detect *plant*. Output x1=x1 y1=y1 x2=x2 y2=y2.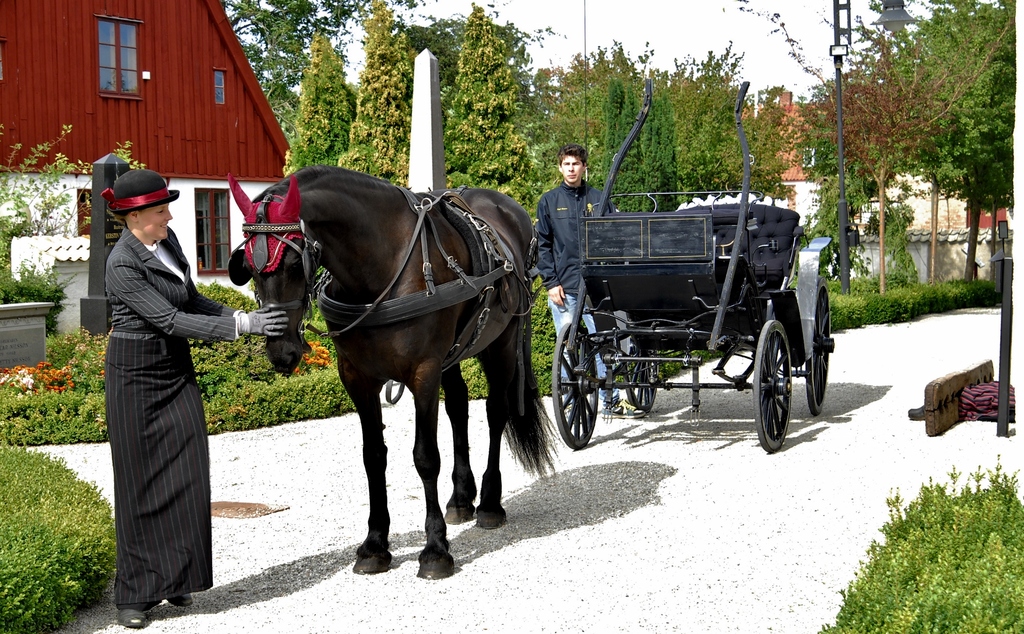
x1=451 y1=360 x2=499 y2=409.
